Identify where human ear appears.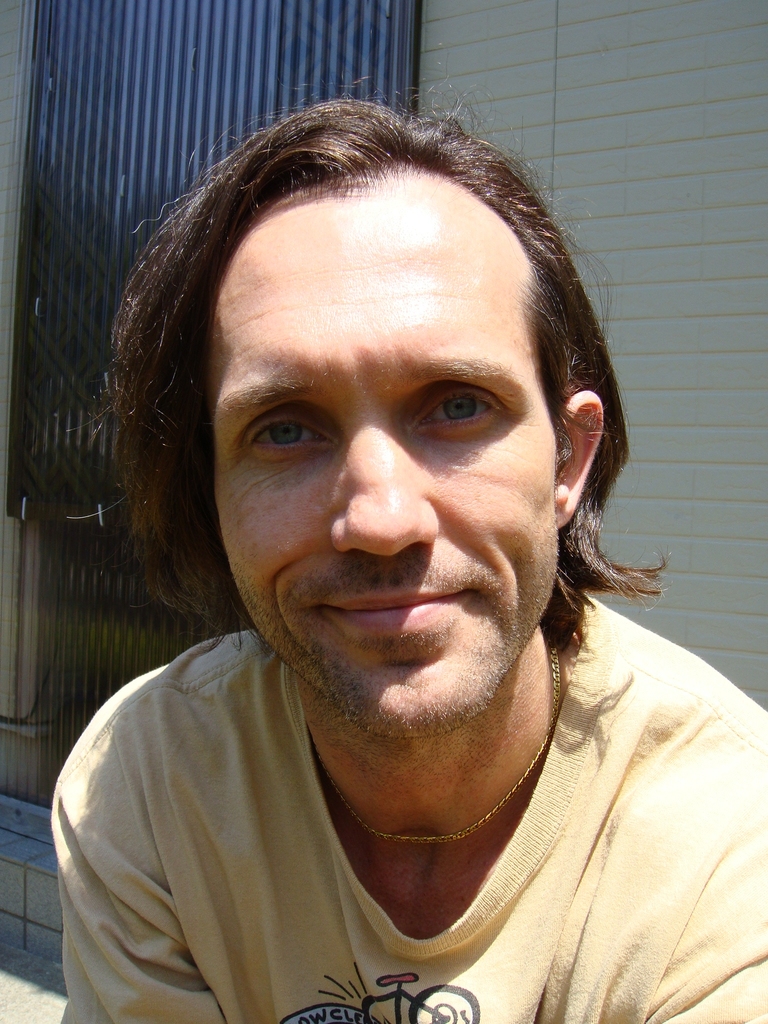
Appears at bbox=(557, 390, 604, 532).
